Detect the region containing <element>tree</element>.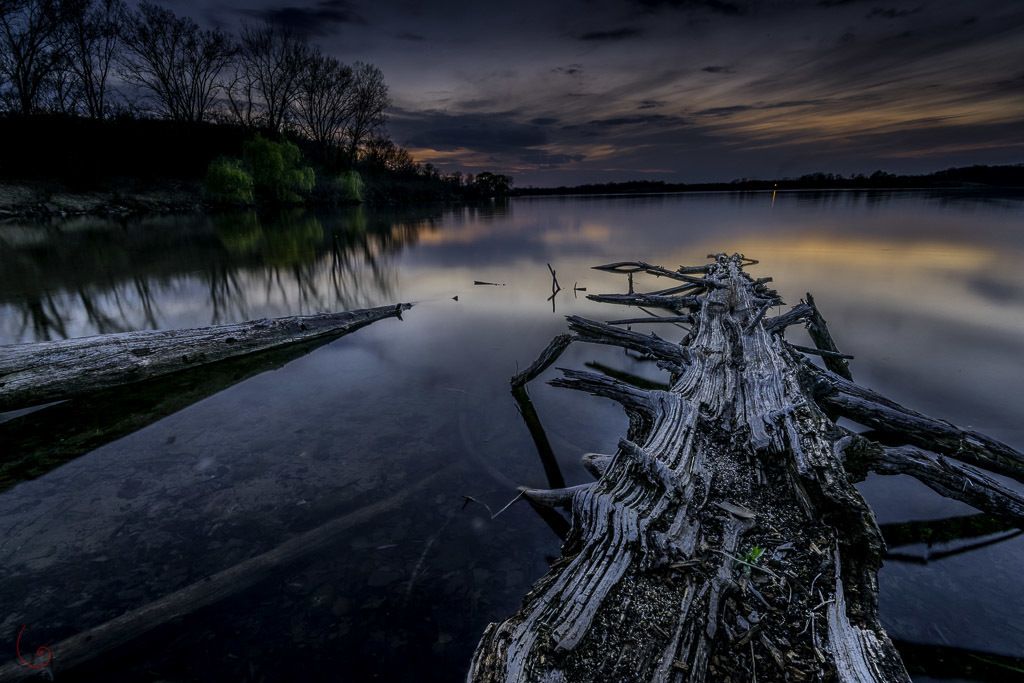
(left=0, top=0, right=87, bottom=221).
